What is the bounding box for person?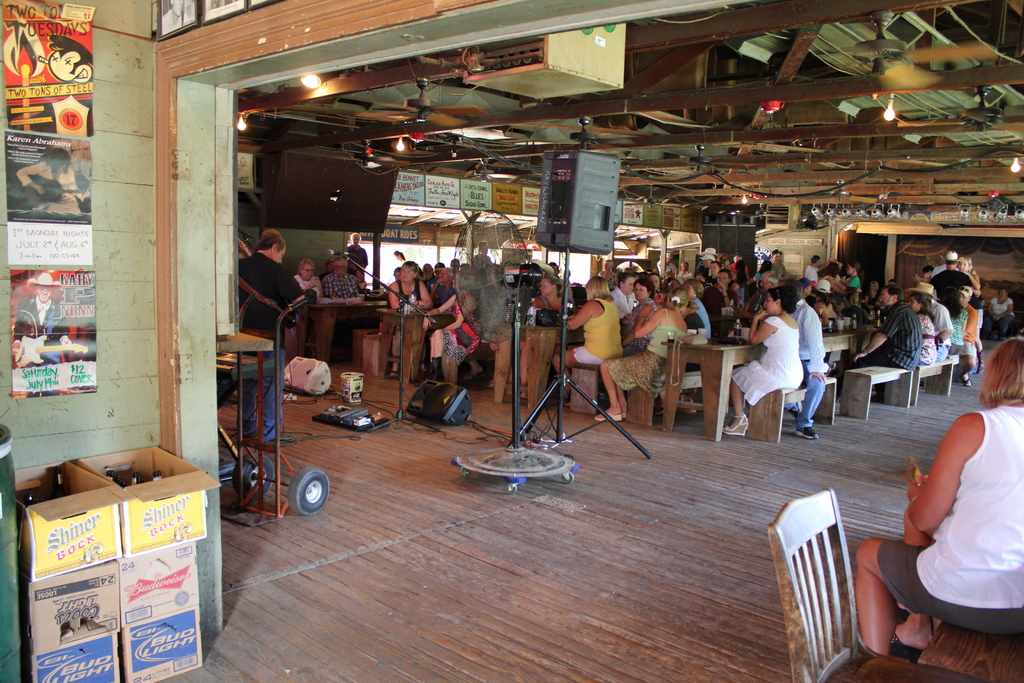
left=237, top=231, right=309, bottom=448.
